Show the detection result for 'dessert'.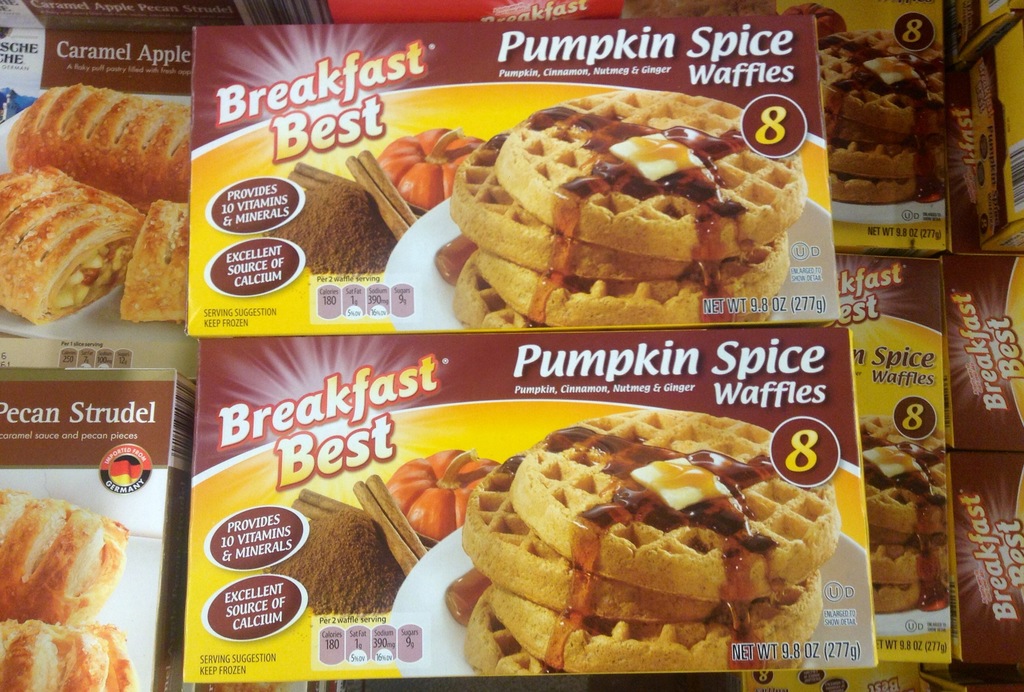
box=[292, 490, 349, 527].
